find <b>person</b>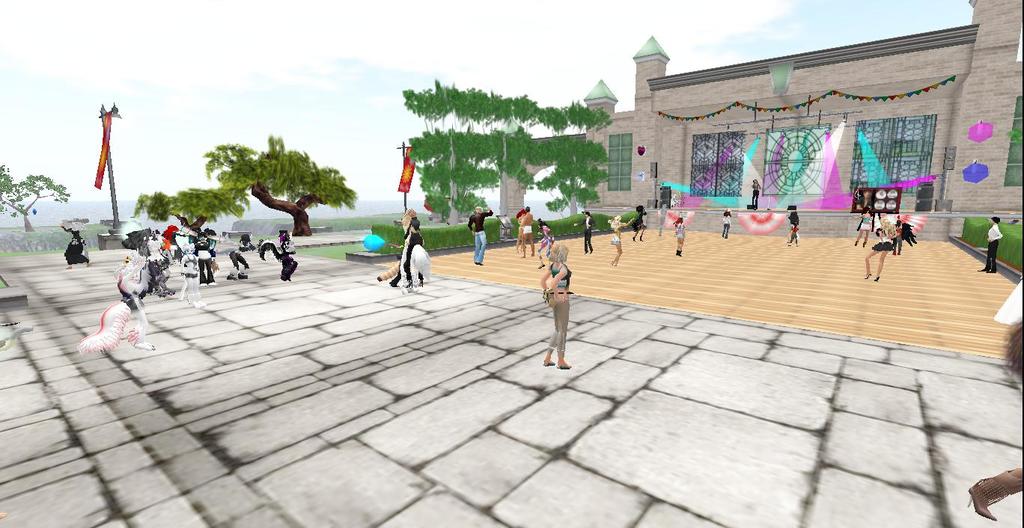
[x1=850, y1=205, x2=871, y2=247]
